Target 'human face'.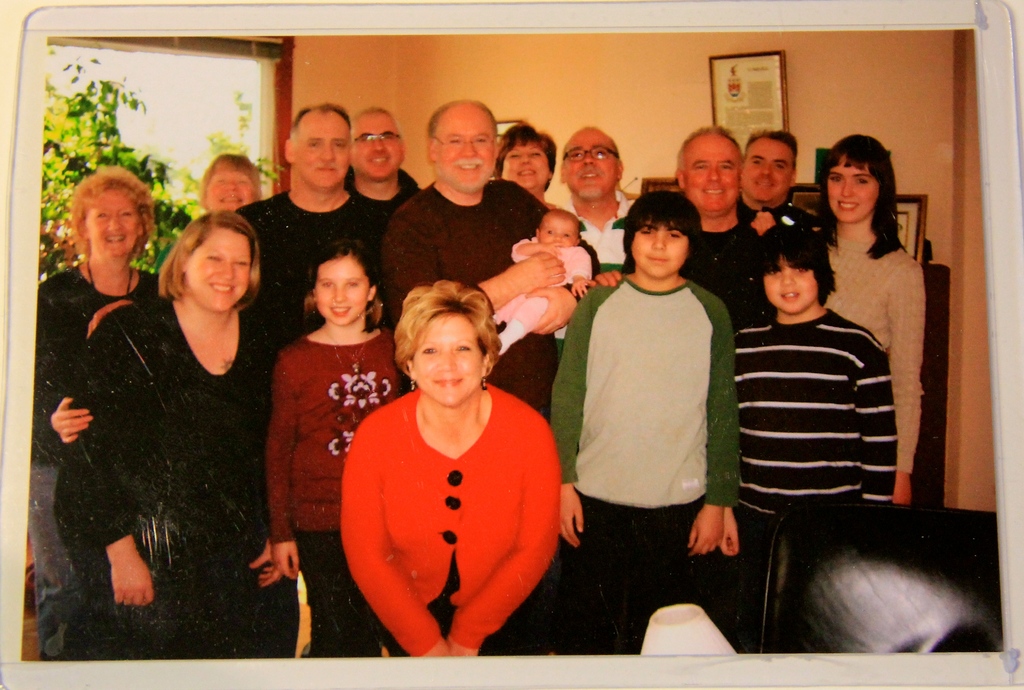
Target region: pyautogui.locateOnScreen(355, 111, 403, 177).
